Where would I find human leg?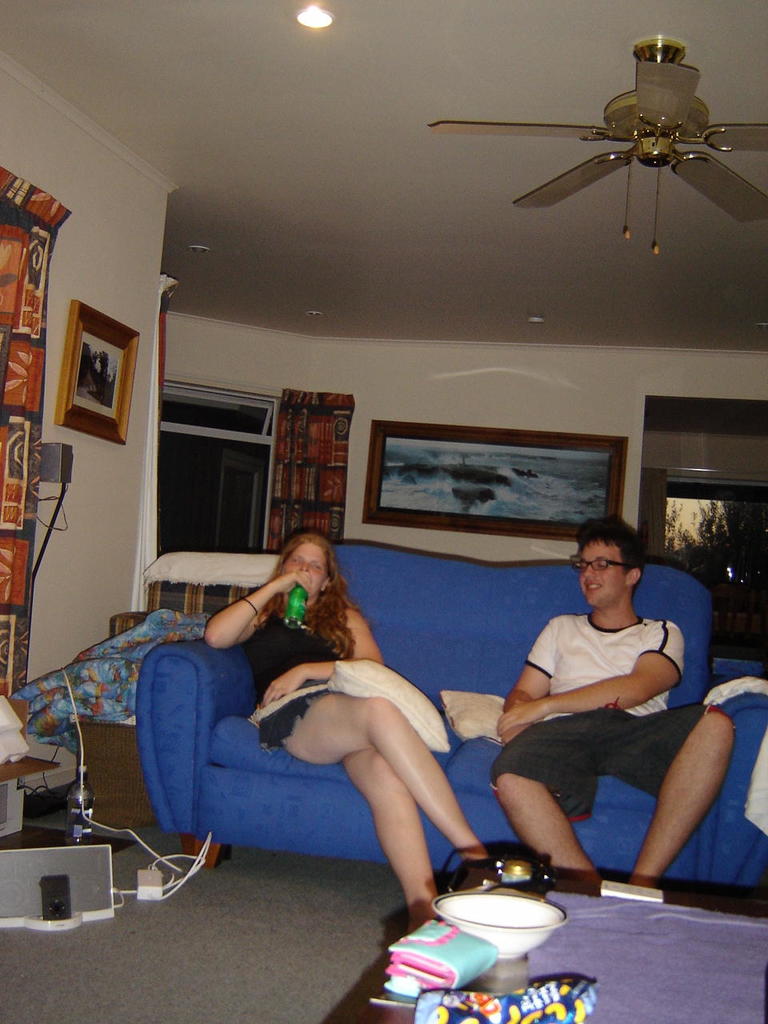
At x1=493, y1=705, x2=593, y2=879.
